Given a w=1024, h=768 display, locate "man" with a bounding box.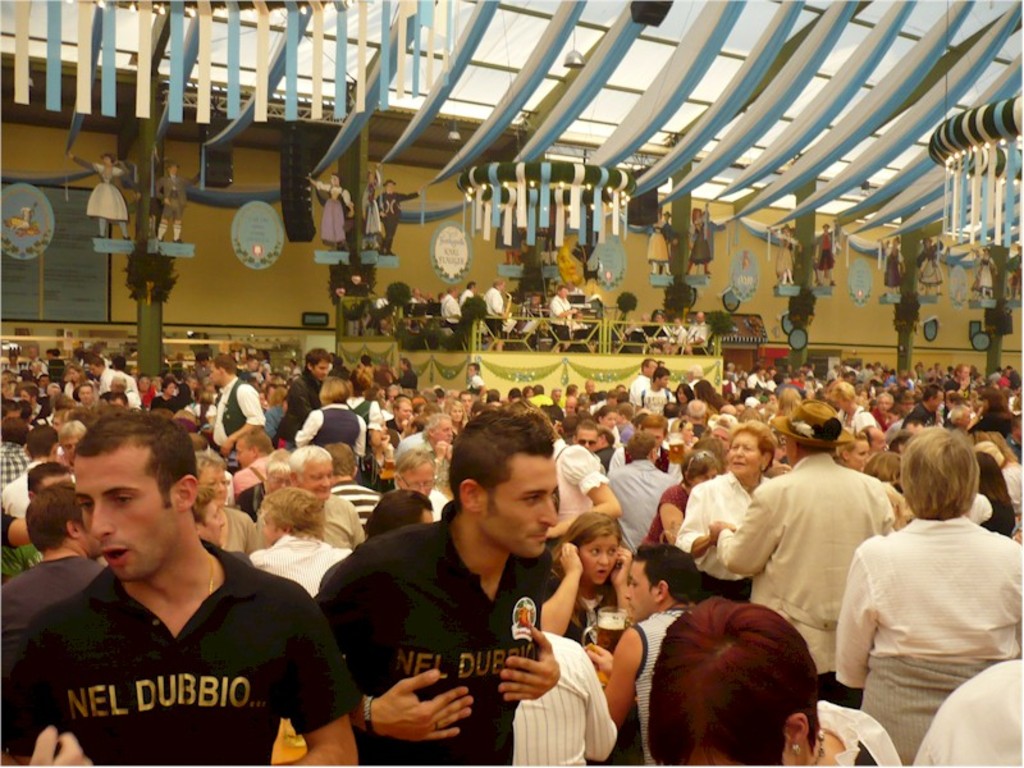
Located: 384,398,420,440.
